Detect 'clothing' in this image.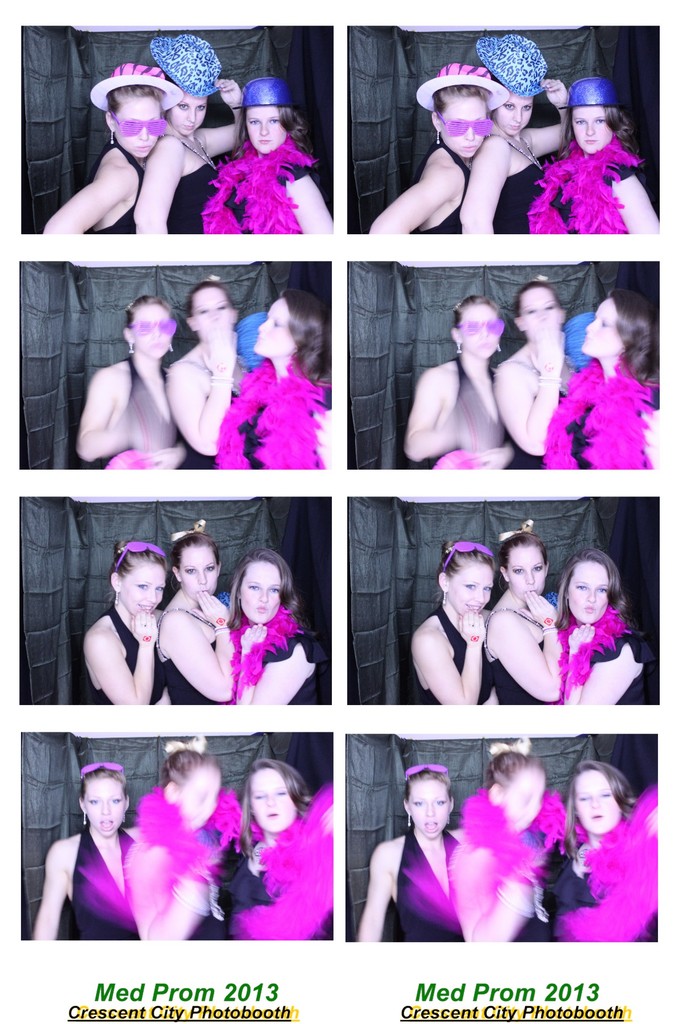
Detection: [left=200, top=135, right=312, bottom=237].
